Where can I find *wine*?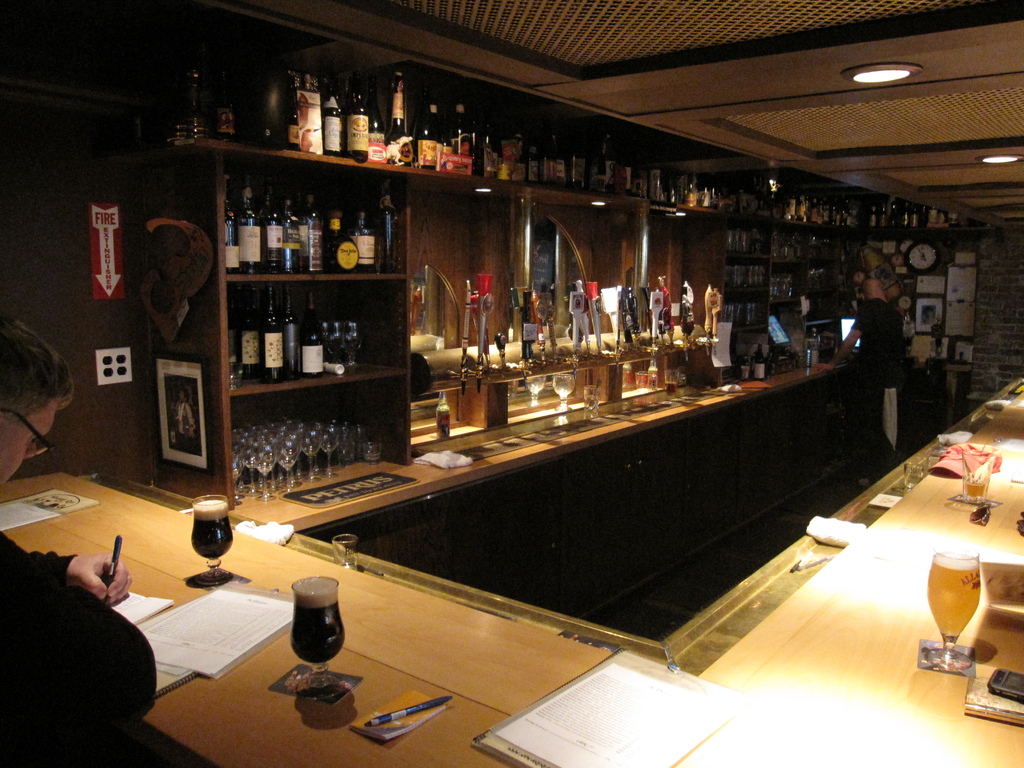
You can find it at {"x1": 754, "y1": 345, "x2": 765, "y2": 380}.
